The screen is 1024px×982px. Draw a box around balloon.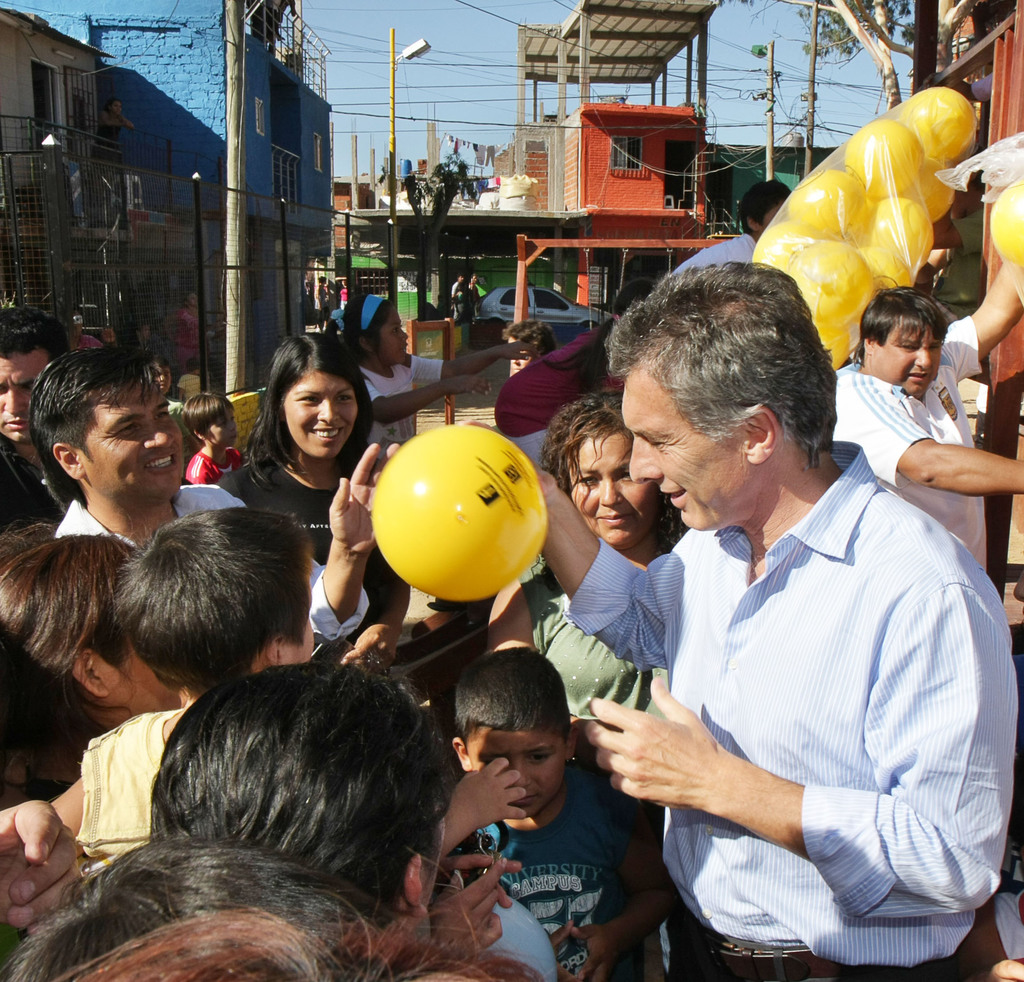
pyautogui.locateOnScreen(751, 224, 824, 271).
